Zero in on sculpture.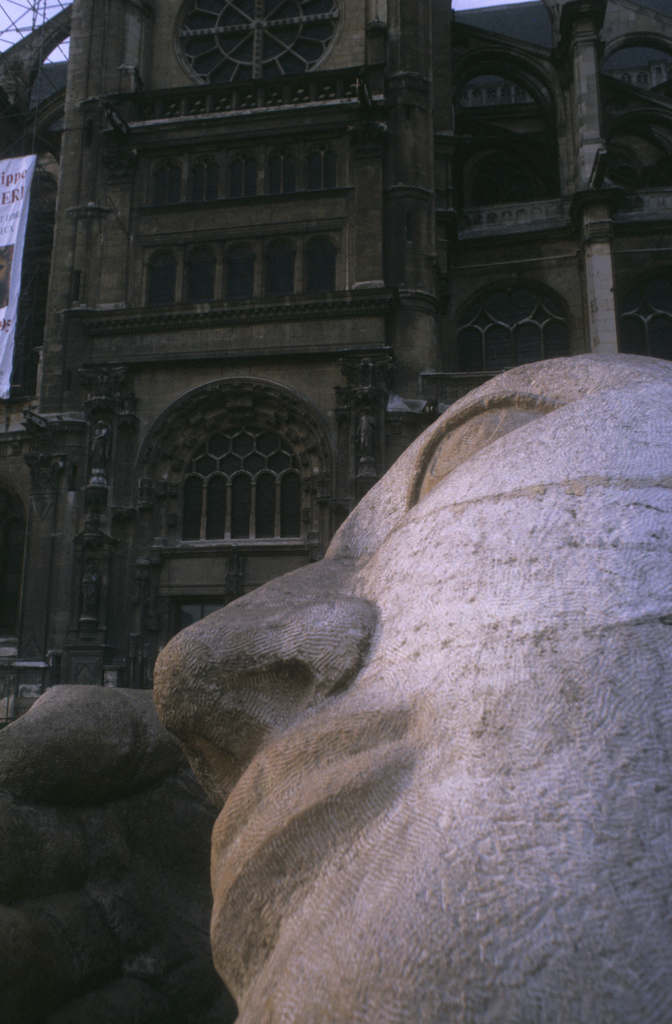
Zeroed in: 135/318/642/1023.
